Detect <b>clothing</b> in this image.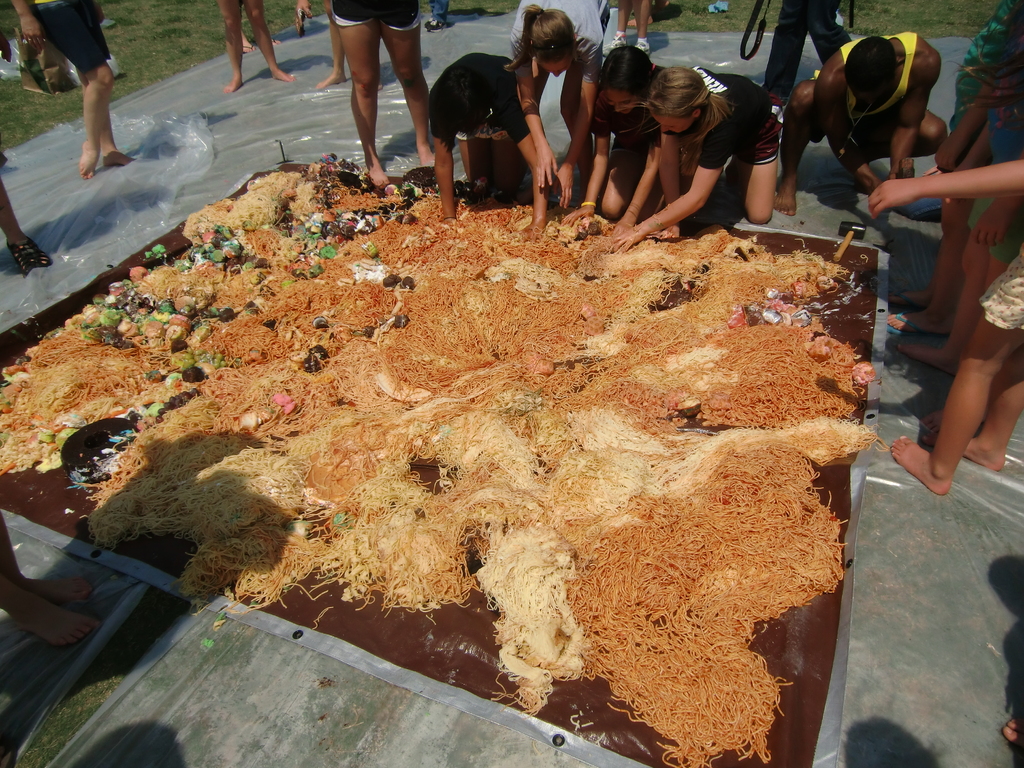
Detection: (x1=521, y1=0, x2=603, y2=76).
